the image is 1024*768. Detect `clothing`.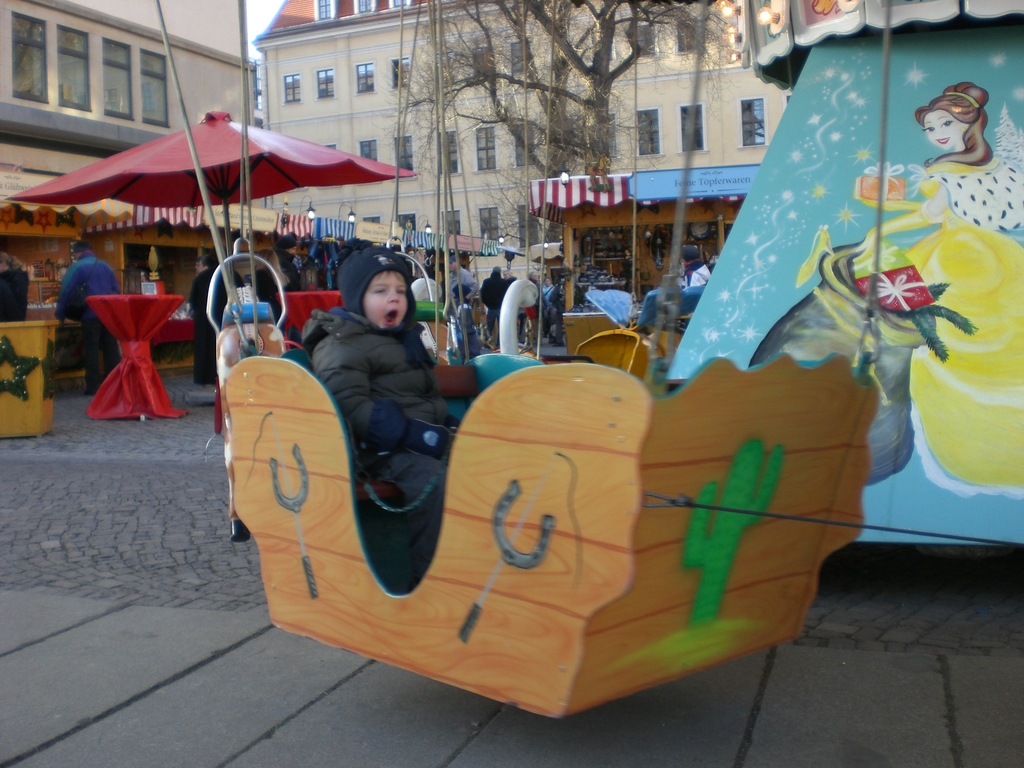
Detection: 504,275,524,340.
